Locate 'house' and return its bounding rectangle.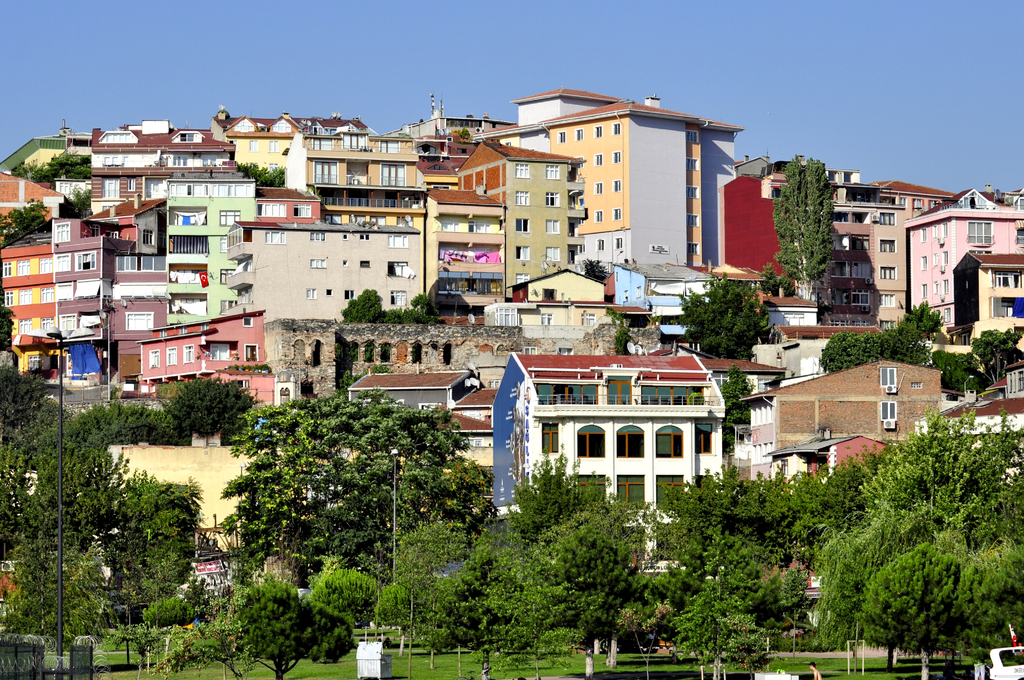
745:289:824:337.
